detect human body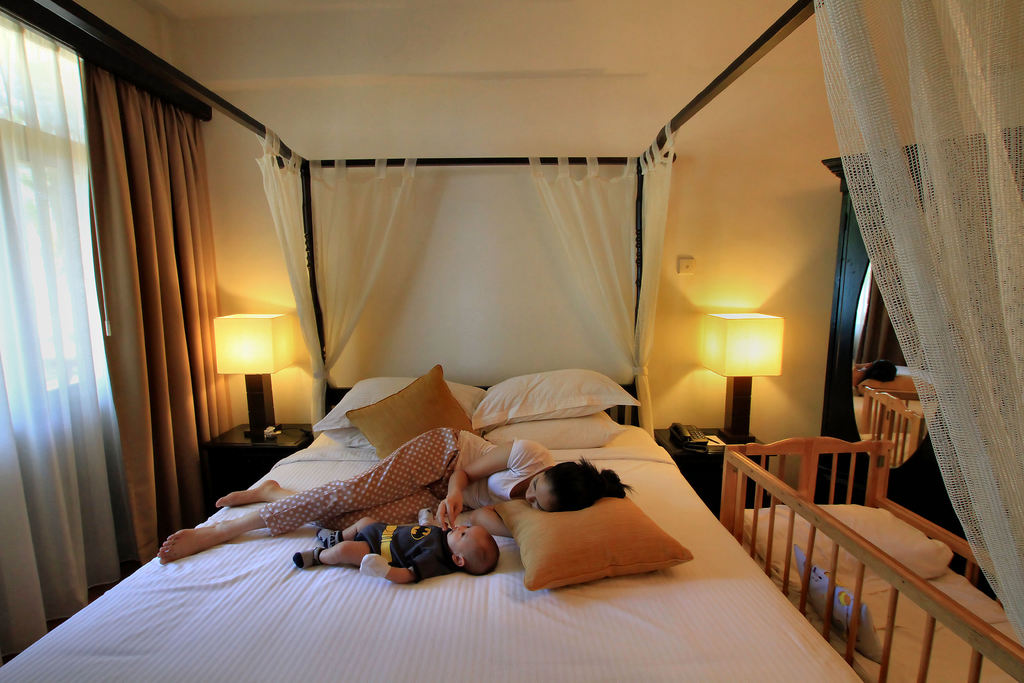
bbox(299, 511, 504, 584)
